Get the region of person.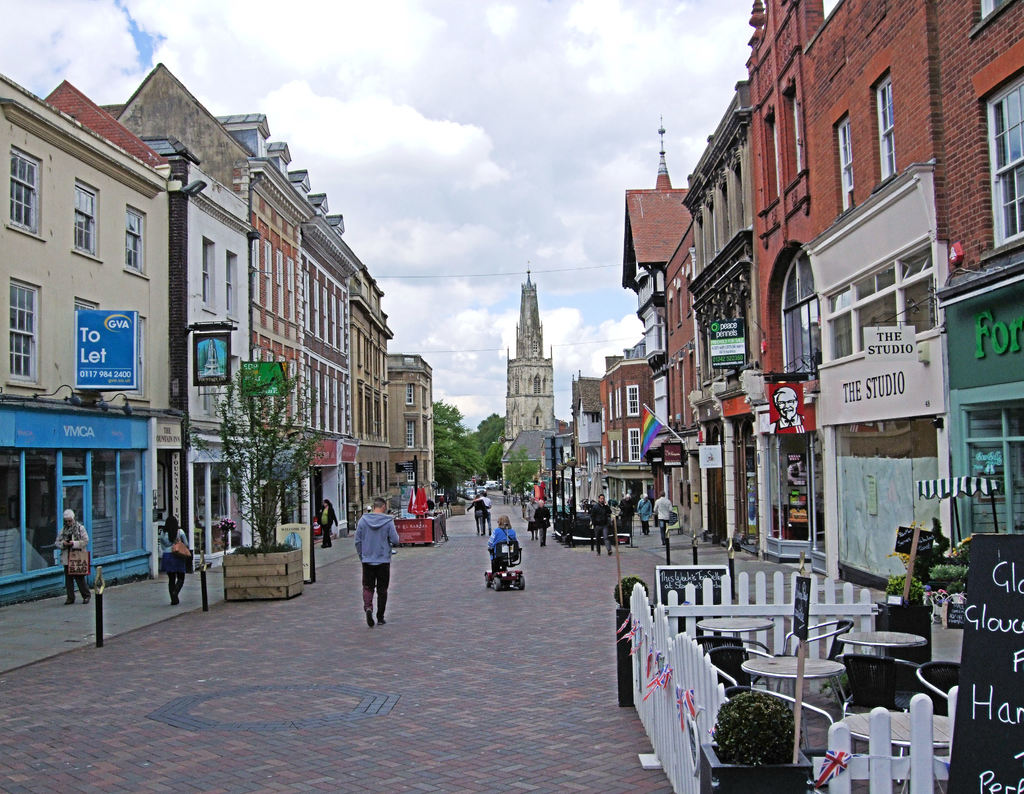
{"left": 656, "top": 487, "right": 673, "bottom": 539}.
